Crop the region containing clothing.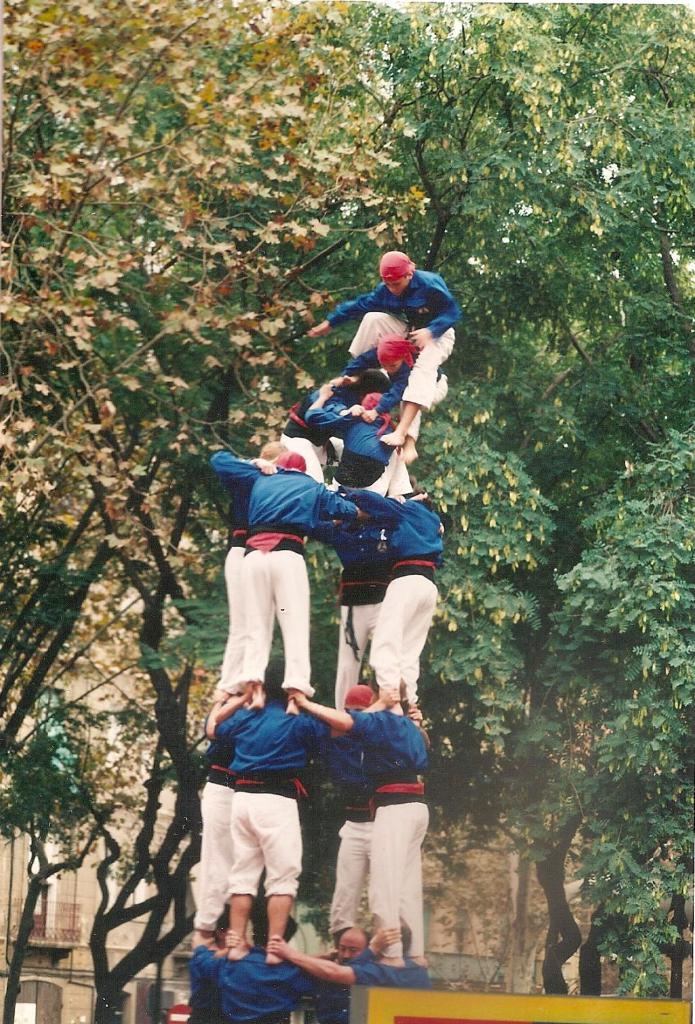
Crop region: (x1=342, y1=487, x2=442, y2=707).
